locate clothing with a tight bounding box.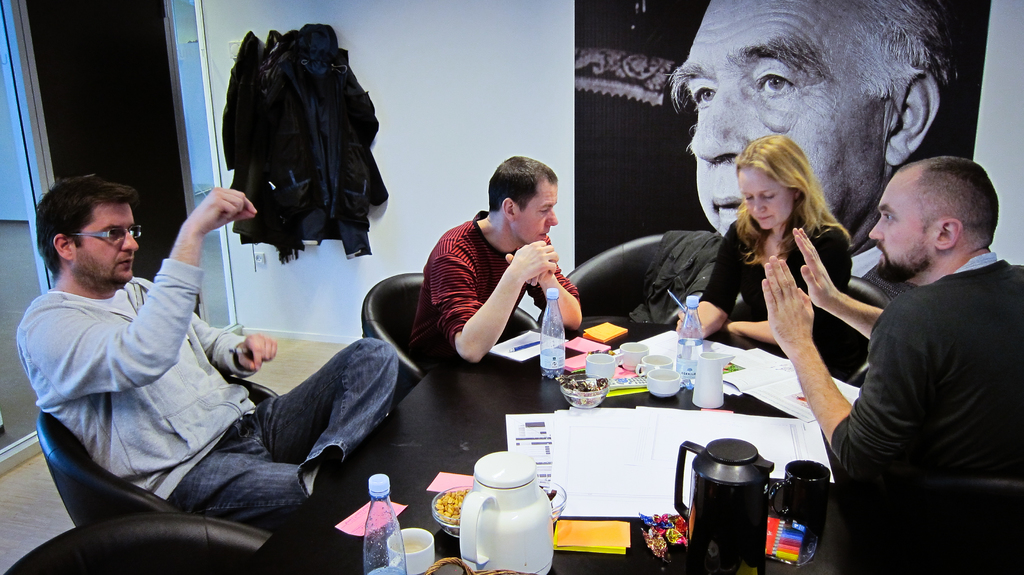
693, 209, 857, 361.
